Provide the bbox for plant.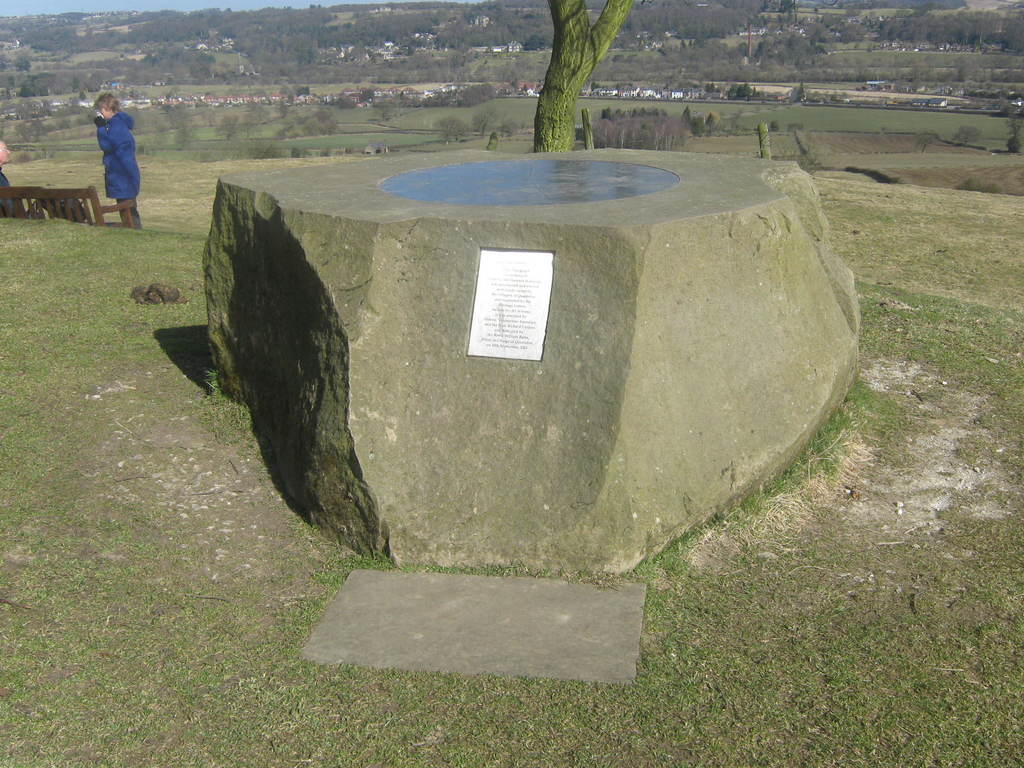
(205,366,219,390).
